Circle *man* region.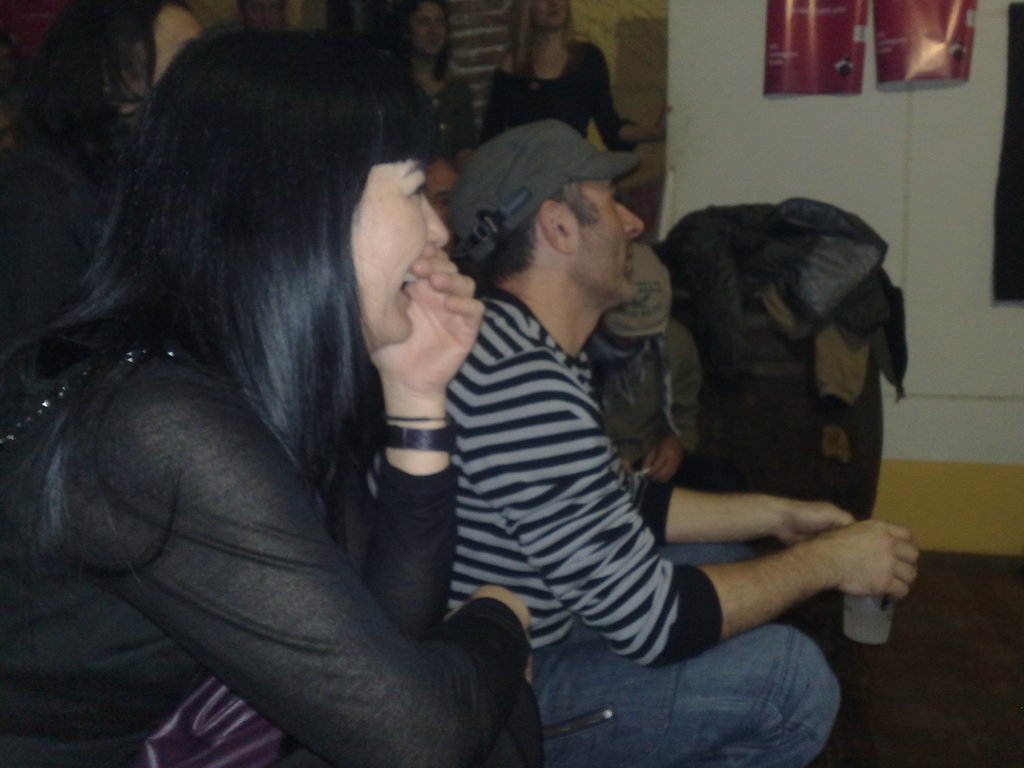
Region: [363,121,919,767].
